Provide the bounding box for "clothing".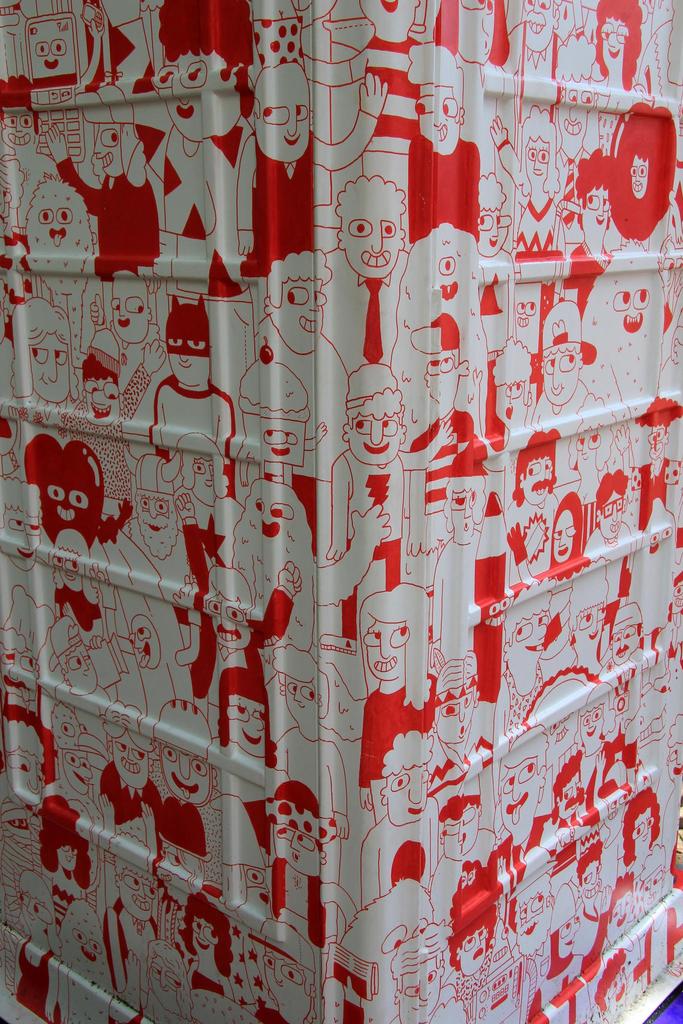
x1=249, y1=139, x2=313, y2=275.
